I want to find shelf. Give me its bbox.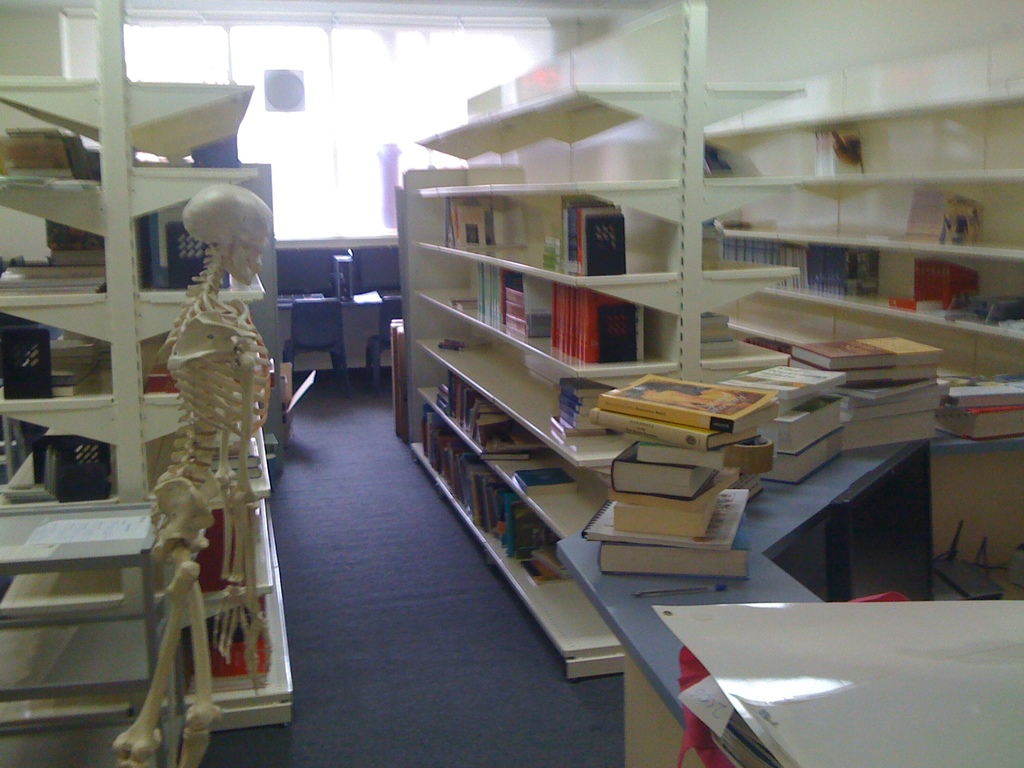
695,161,1023,212.
